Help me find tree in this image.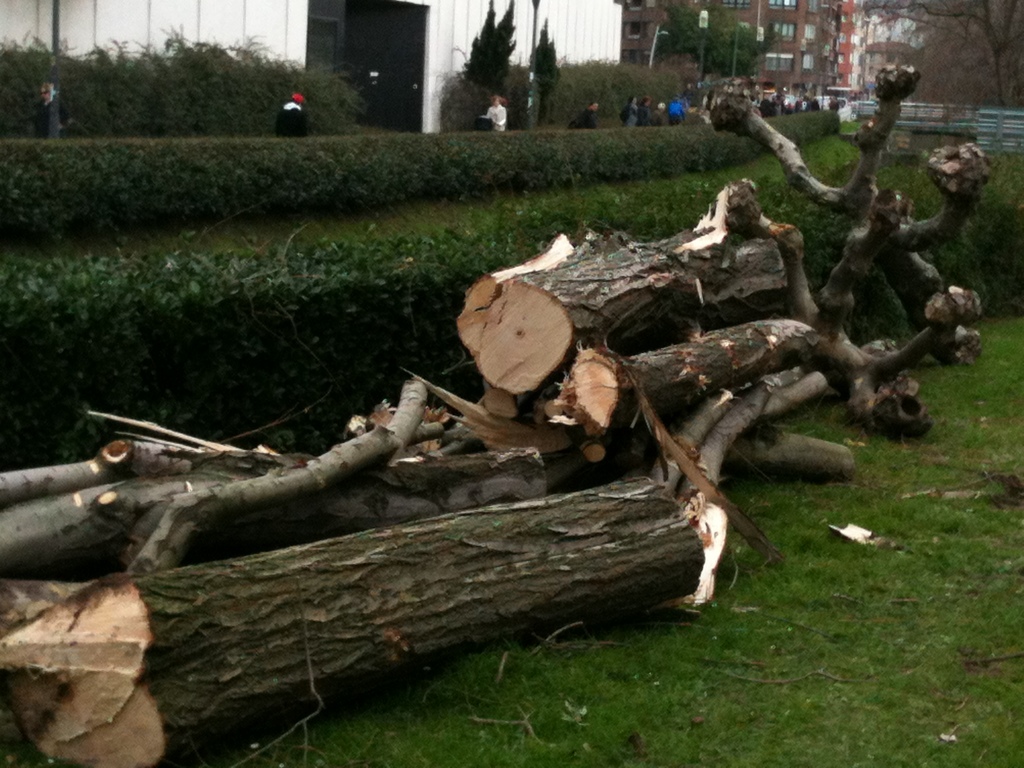
Found it: left=838, top=0, right=1023, bottom=111.
